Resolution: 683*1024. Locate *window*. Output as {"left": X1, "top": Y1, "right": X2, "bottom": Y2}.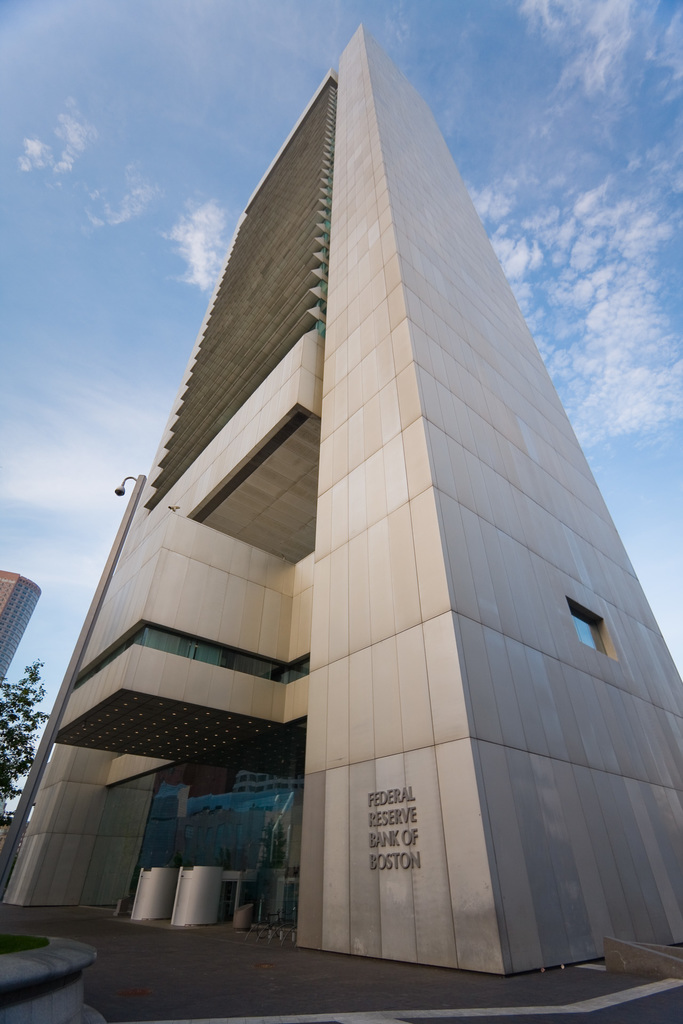
{"left": 563, "top": 603, "right": 609, "bottom": 650}.
